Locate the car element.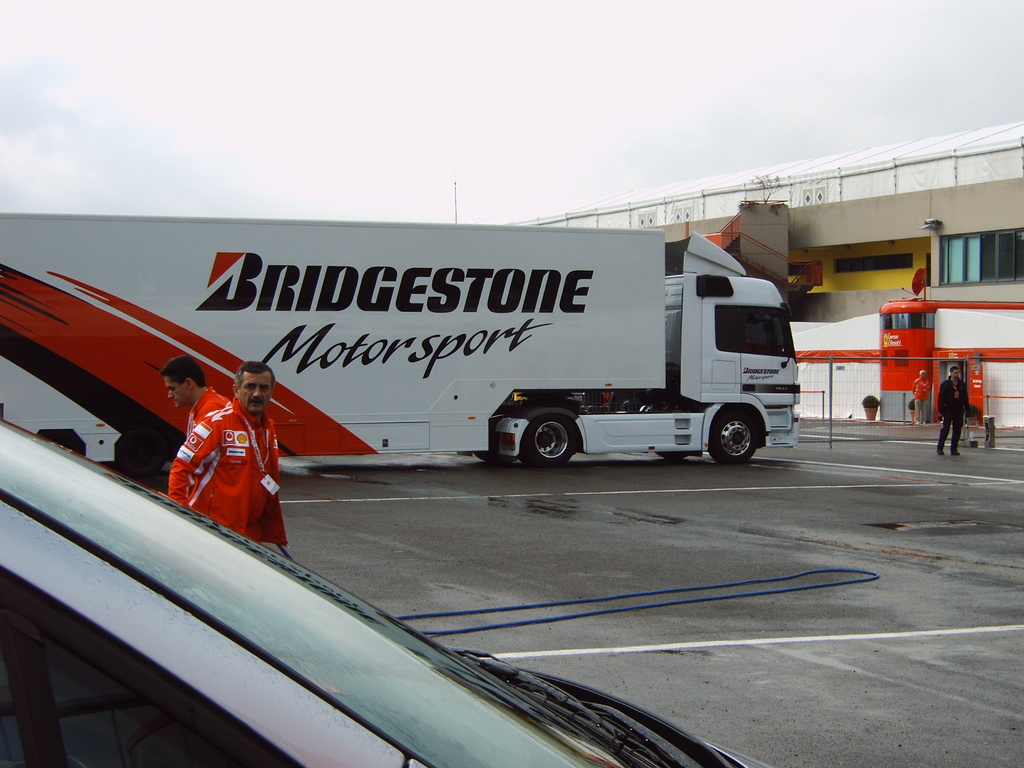
Element bbox: 0 417 771 767.
